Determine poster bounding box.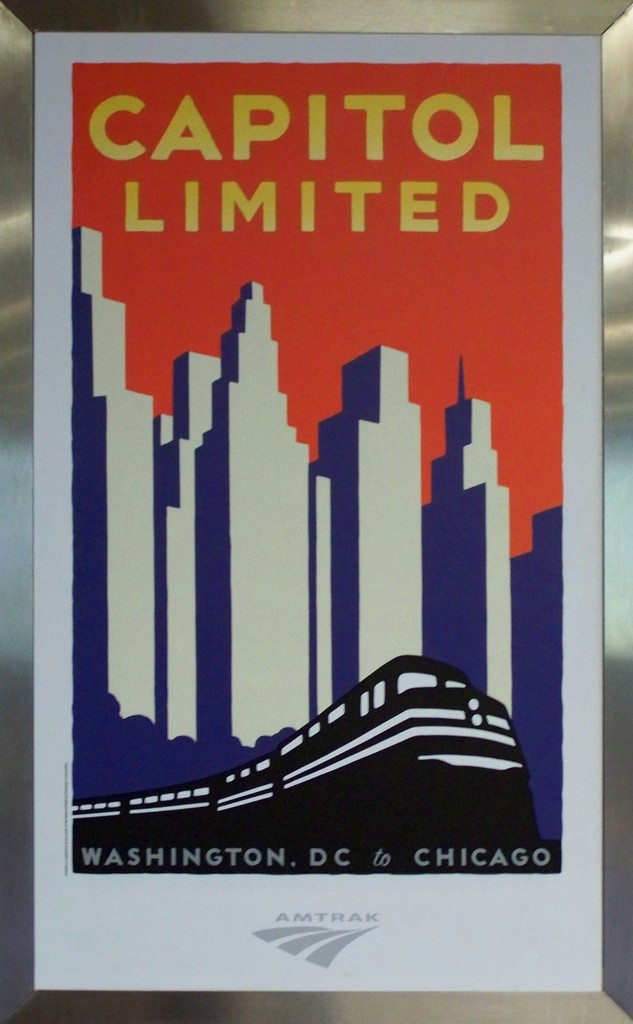
Determined: [left=36, top=35, right=608, bottom=994].
